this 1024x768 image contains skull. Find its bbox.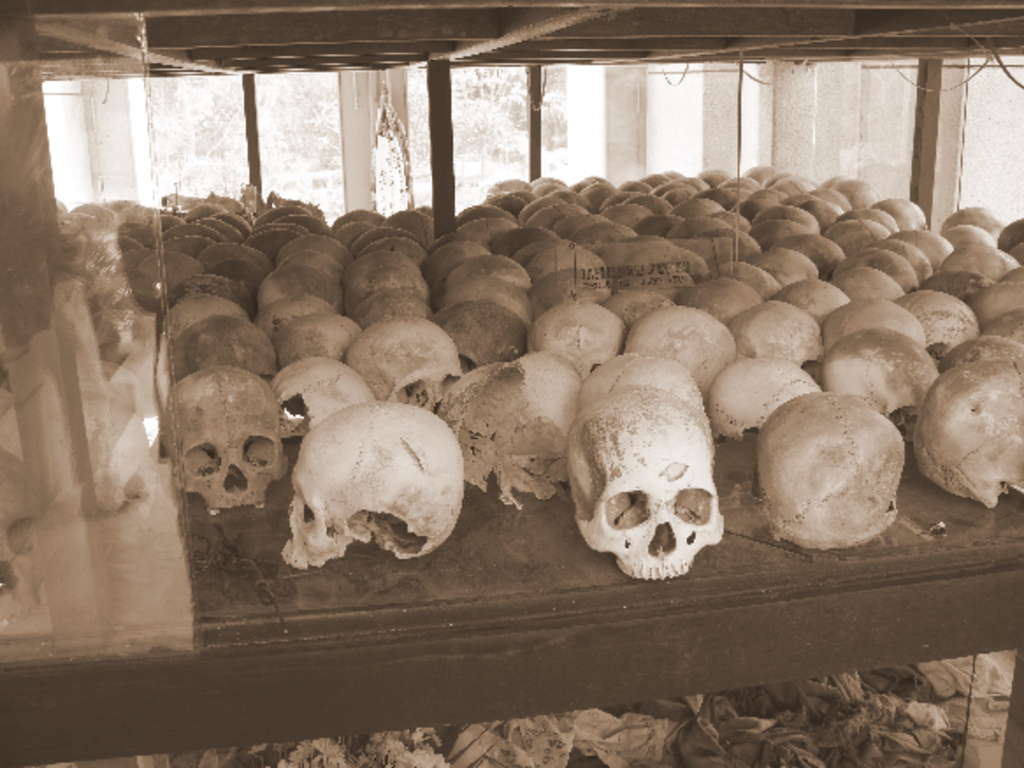
(left=659, top=269, right=769, bottom=334).
